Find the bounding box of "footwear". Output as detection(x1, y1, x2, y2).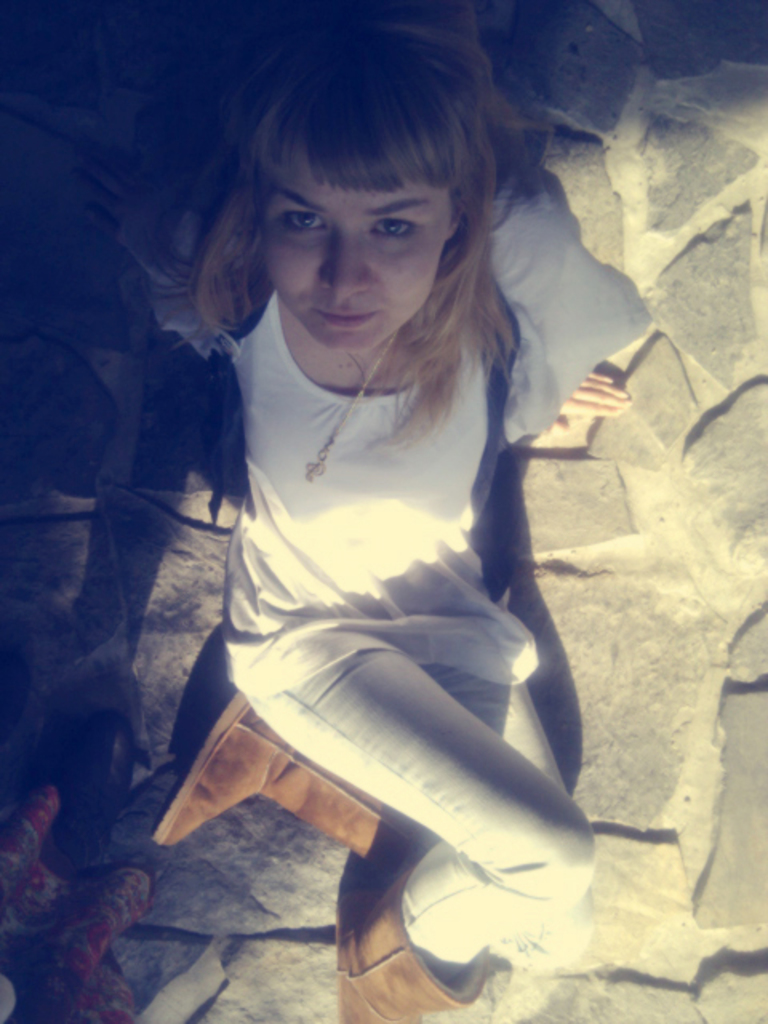
detection(11, 862, 155, 1018).
